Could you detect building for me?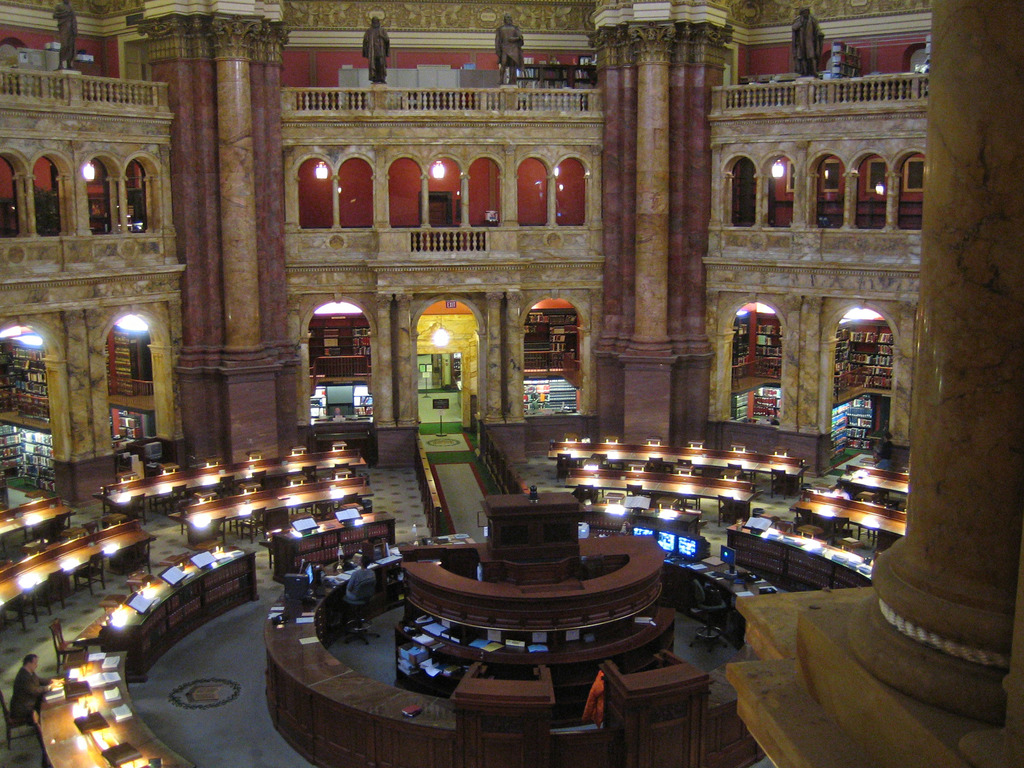
Detection result: bbox=[0, 0, 1023, 762].
